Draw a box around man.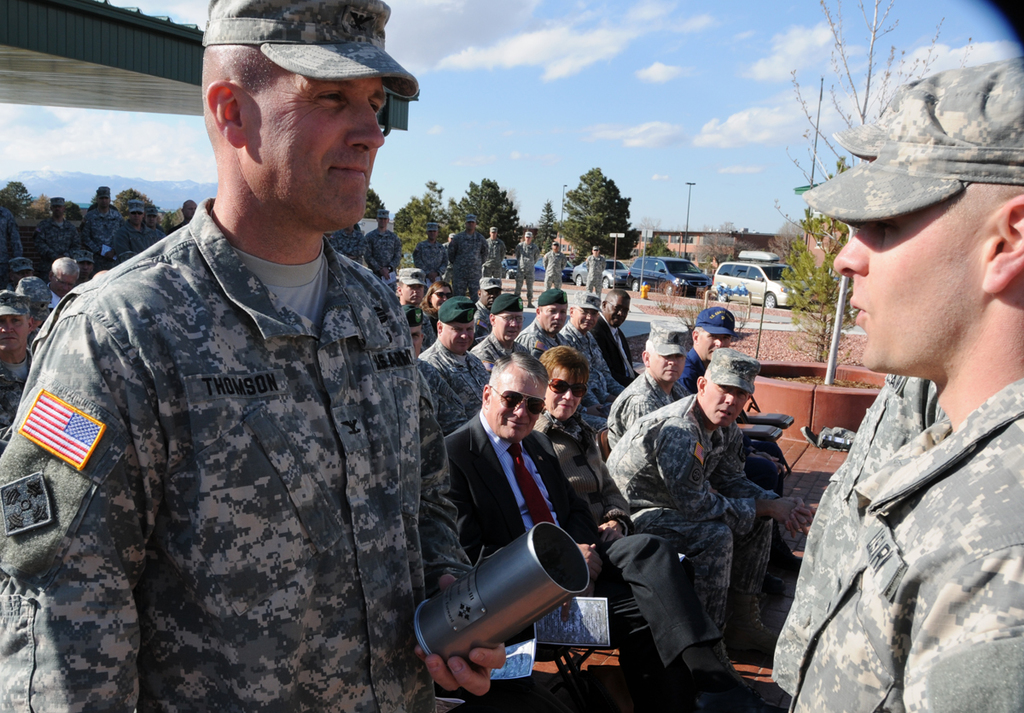
(416,221,451,287).
